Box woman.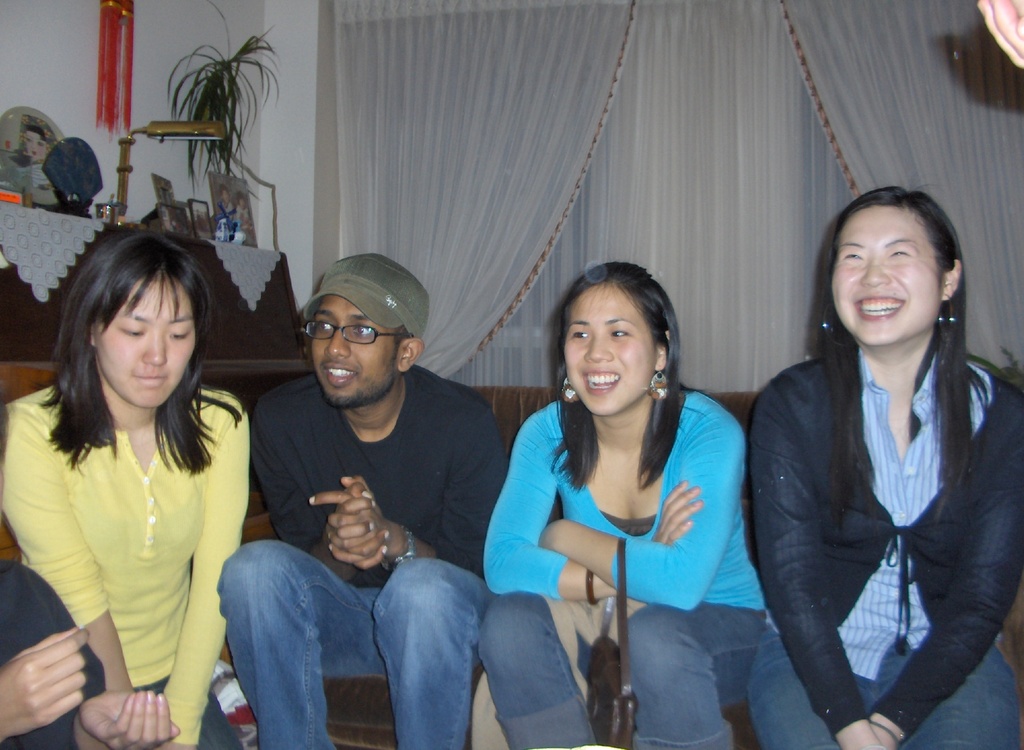
l=0, t=232, r=259, b=749.
